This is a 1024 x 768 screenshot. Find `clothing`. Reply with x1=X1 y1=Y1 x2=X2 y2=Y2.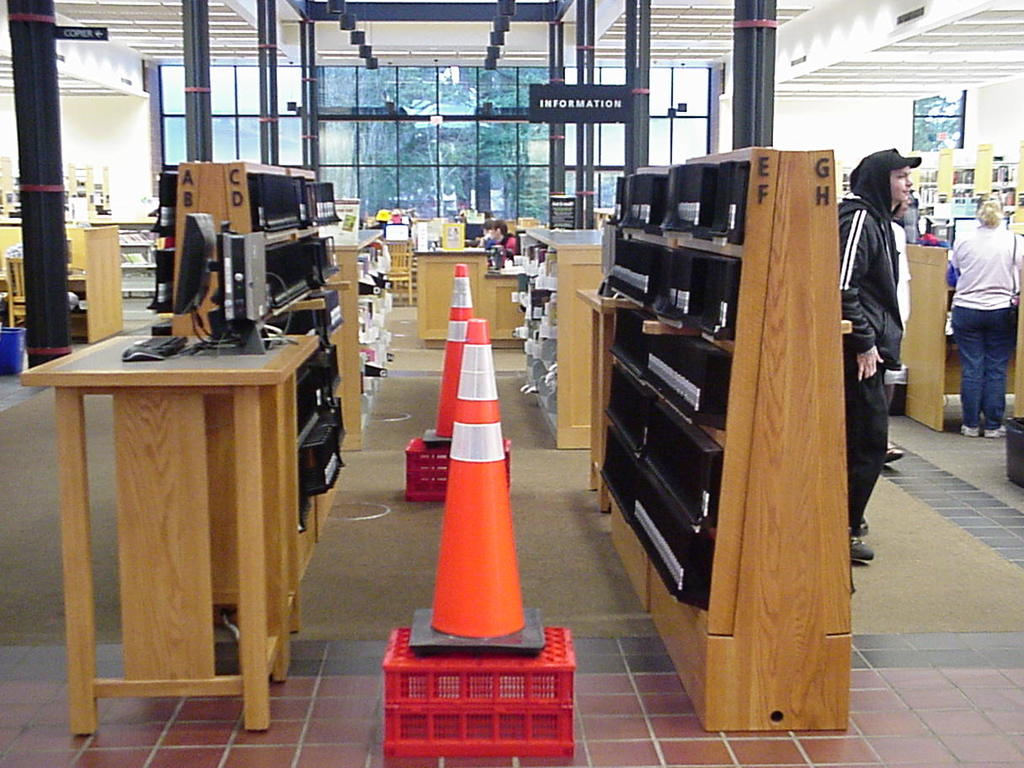
x1=846 y1=123 x2=936 y2=471.
